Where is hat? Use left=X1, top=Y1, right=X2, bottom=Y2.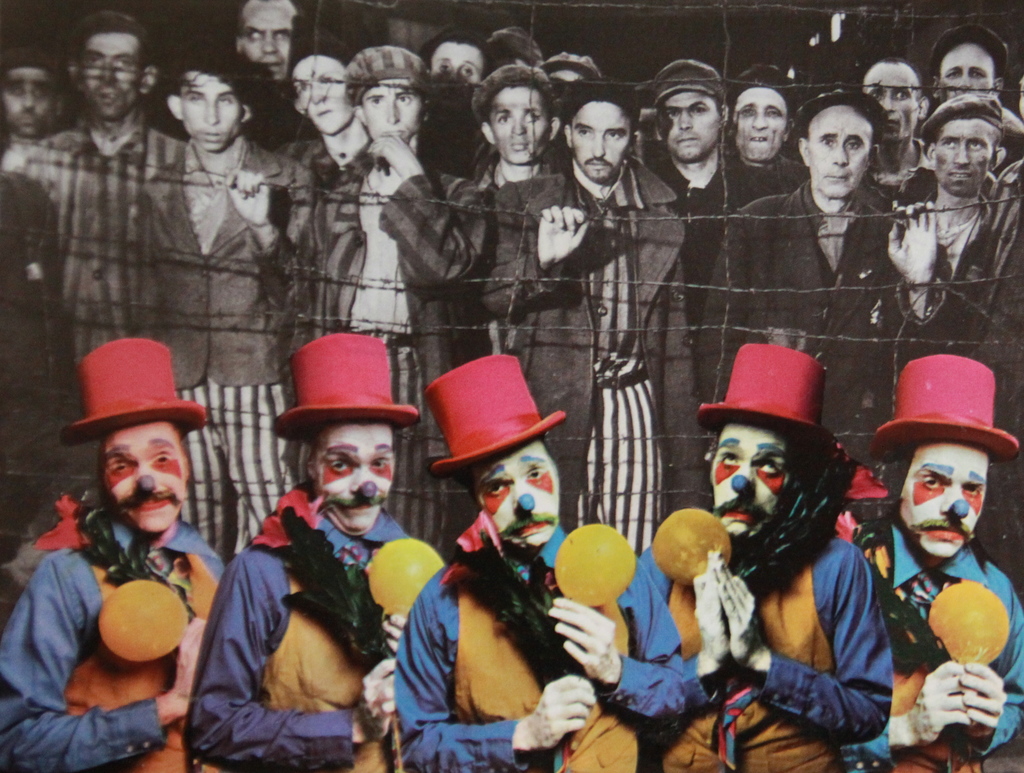
left=868, top=352, right=1020, bottom=464.
